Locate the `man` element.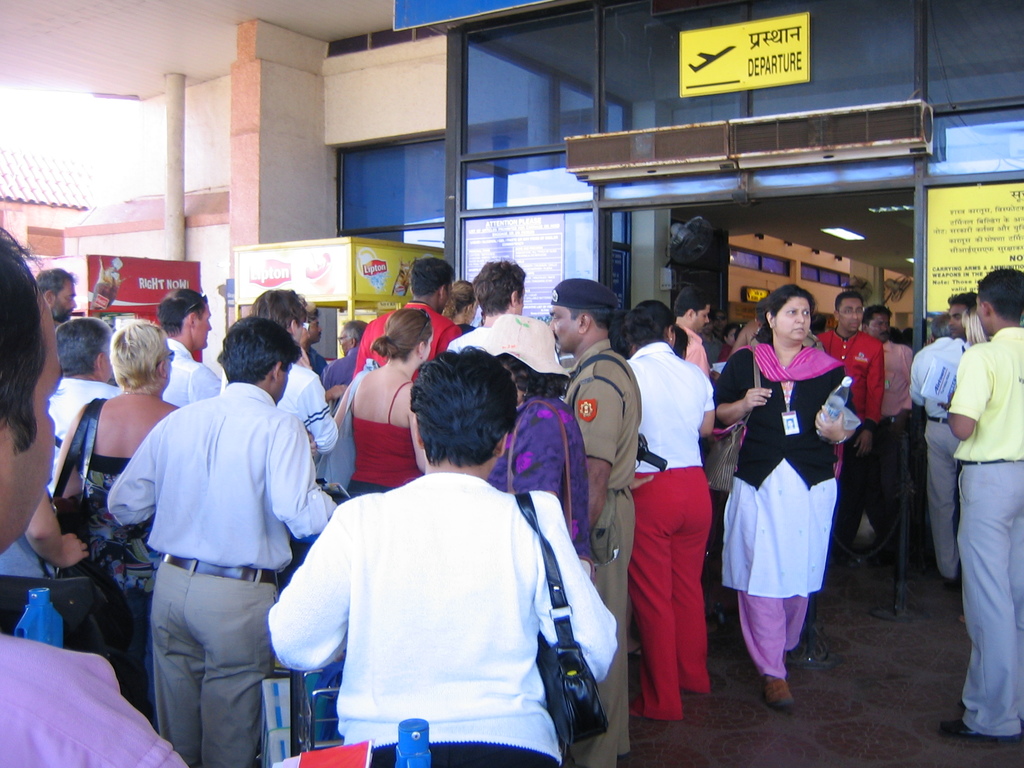
Element bbox: left=0, top=223, right=191, bottom=767.
